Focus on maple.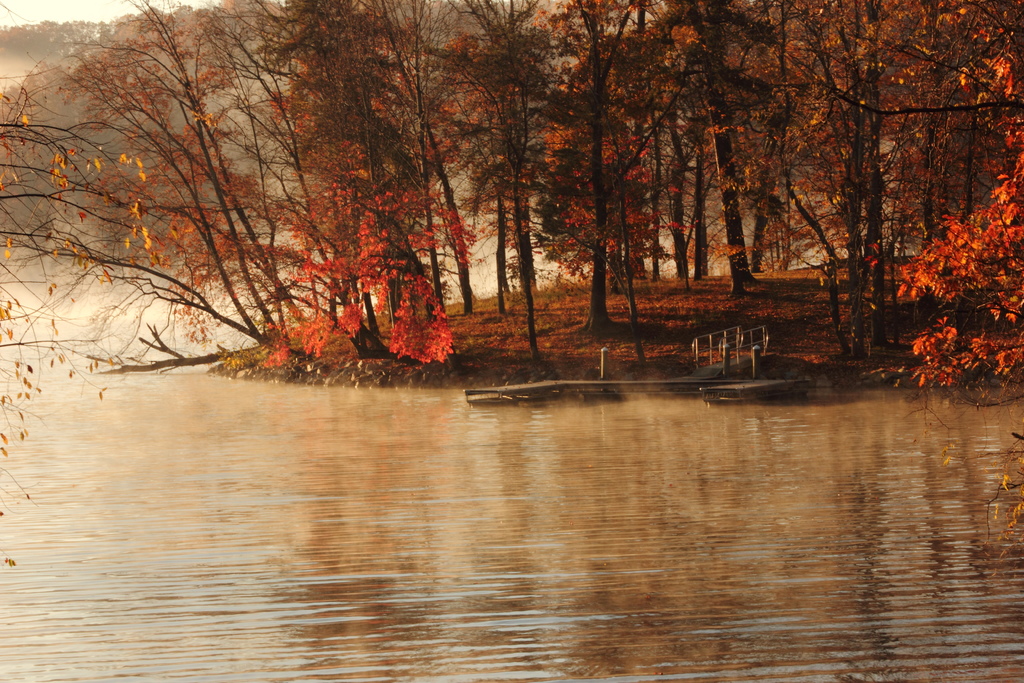
Focused at bbox=[568, 0, 637, 331].
